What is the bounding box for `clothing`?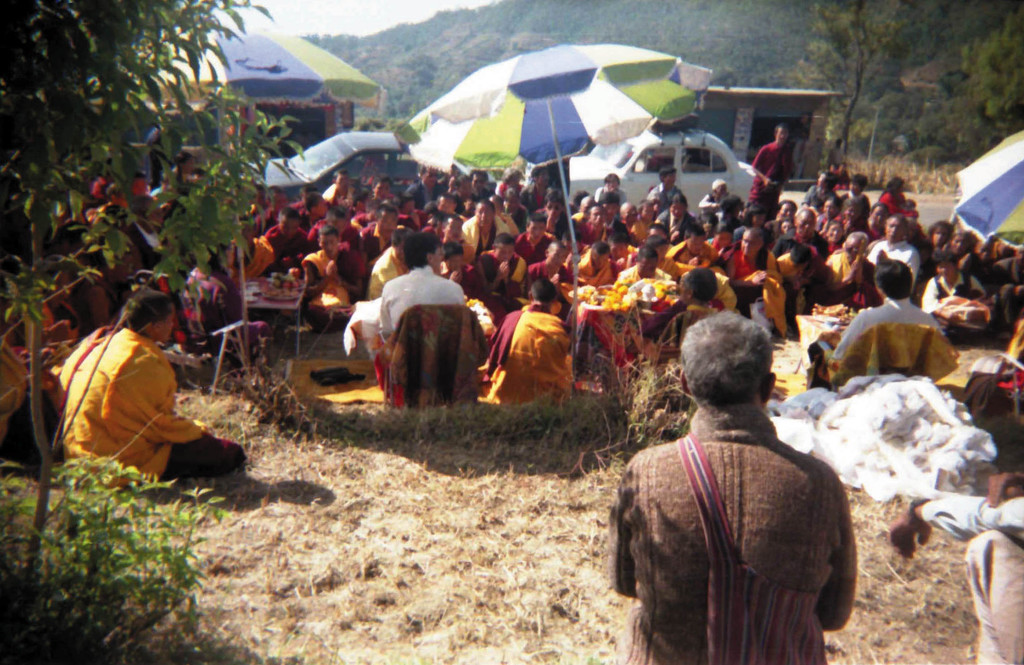
359:239:393:301.
